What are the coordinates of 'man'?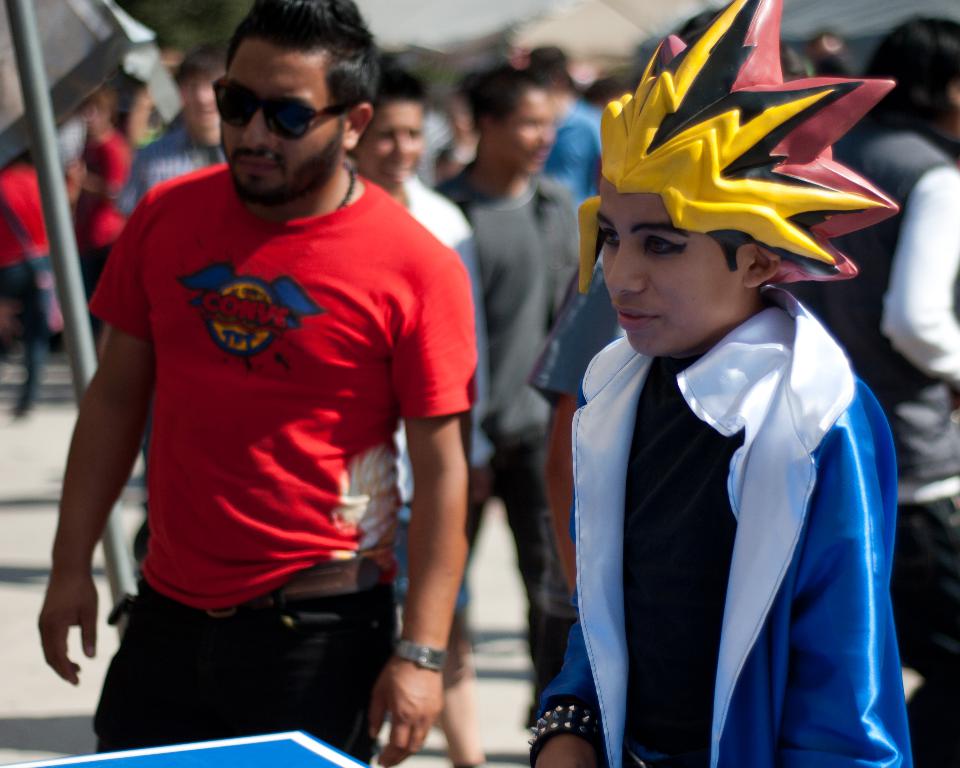
344, 55, 482, 767.
